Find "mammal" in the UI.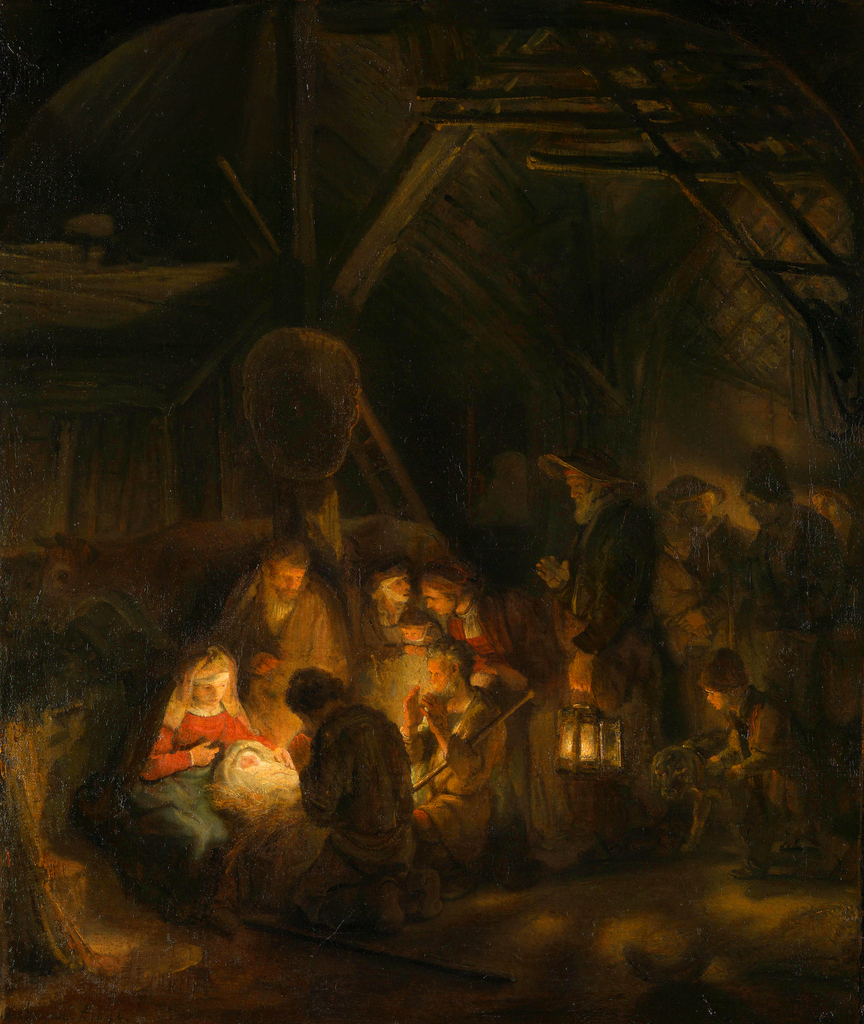
UI element at (left=653, top=741, right=790, bottom=876).
